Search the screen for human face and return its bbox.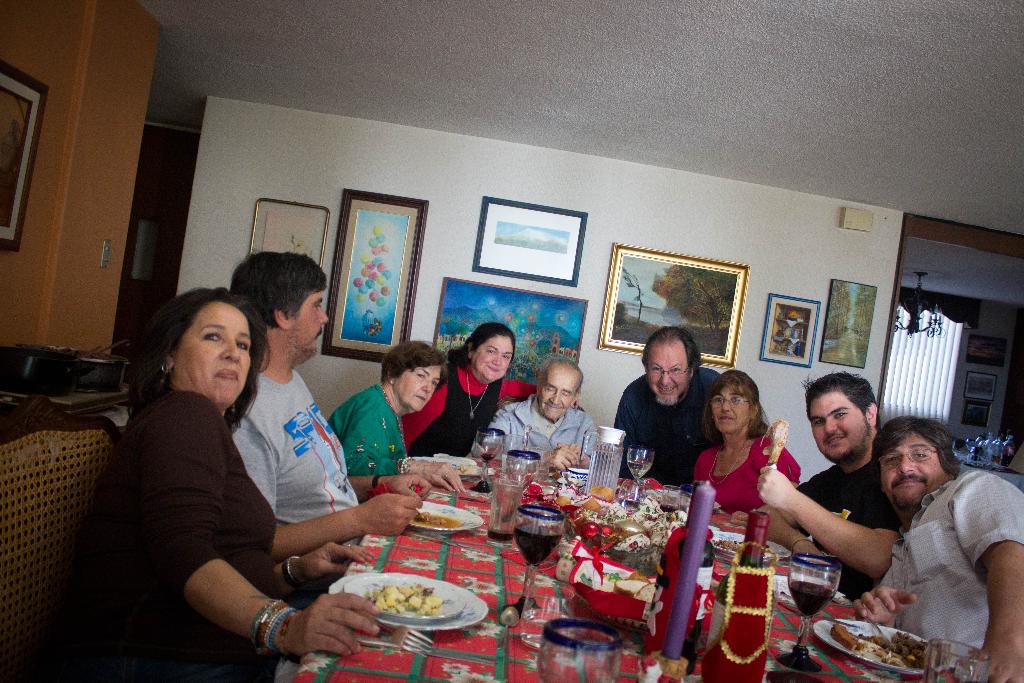
Found: {"left": 536, "top": 370, "right": 575, "bottom": 420}.
